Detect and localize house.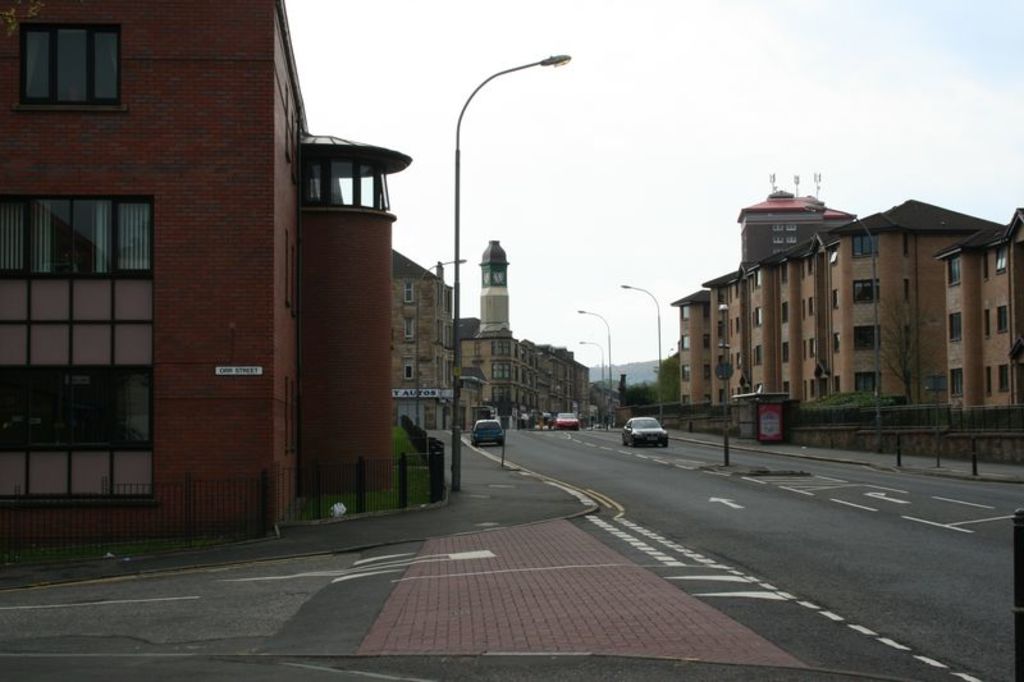
Localized at [left=457, top=322, right=589, bottom=429].
